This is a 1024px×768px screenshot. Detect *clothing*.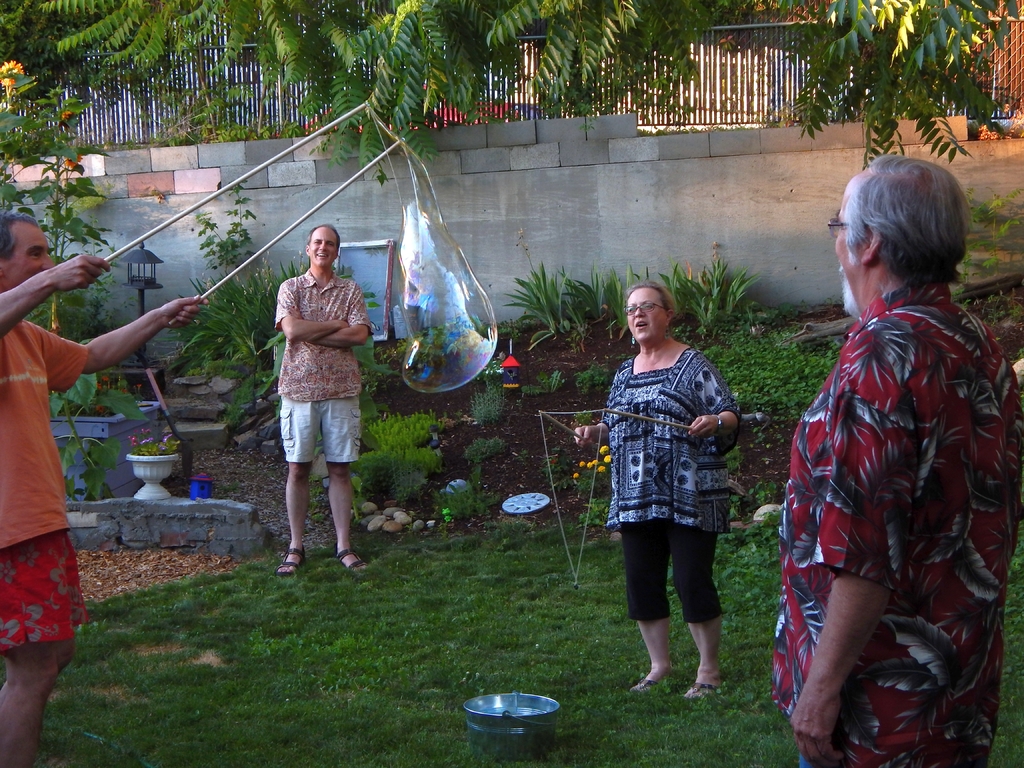
279:269:374:463.
